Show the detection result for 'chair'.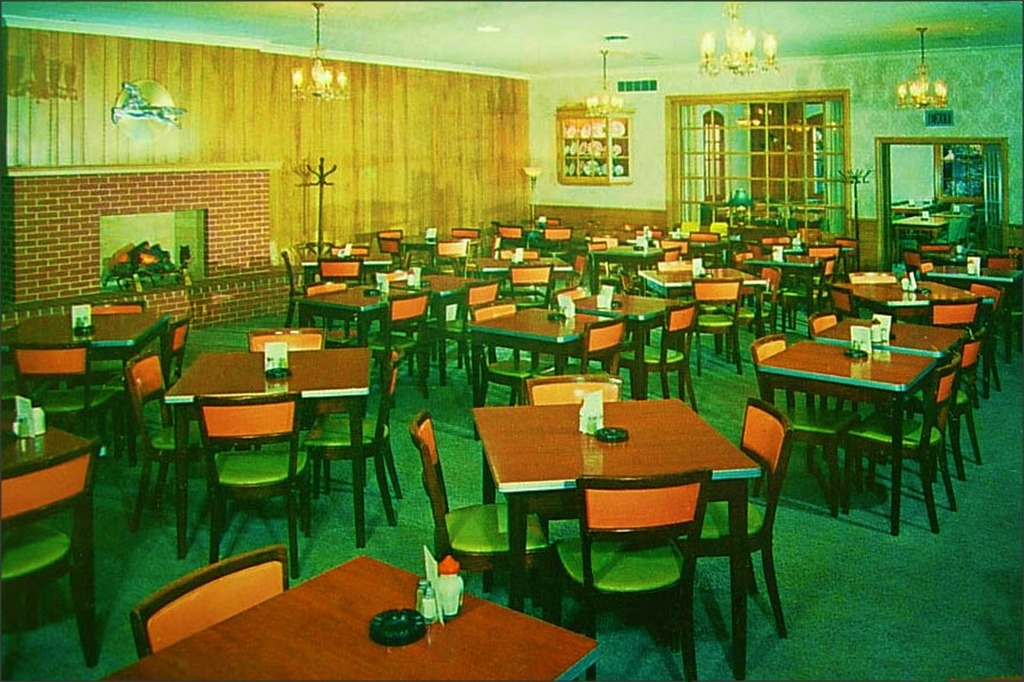
crop(127, 355, 242, 532).
